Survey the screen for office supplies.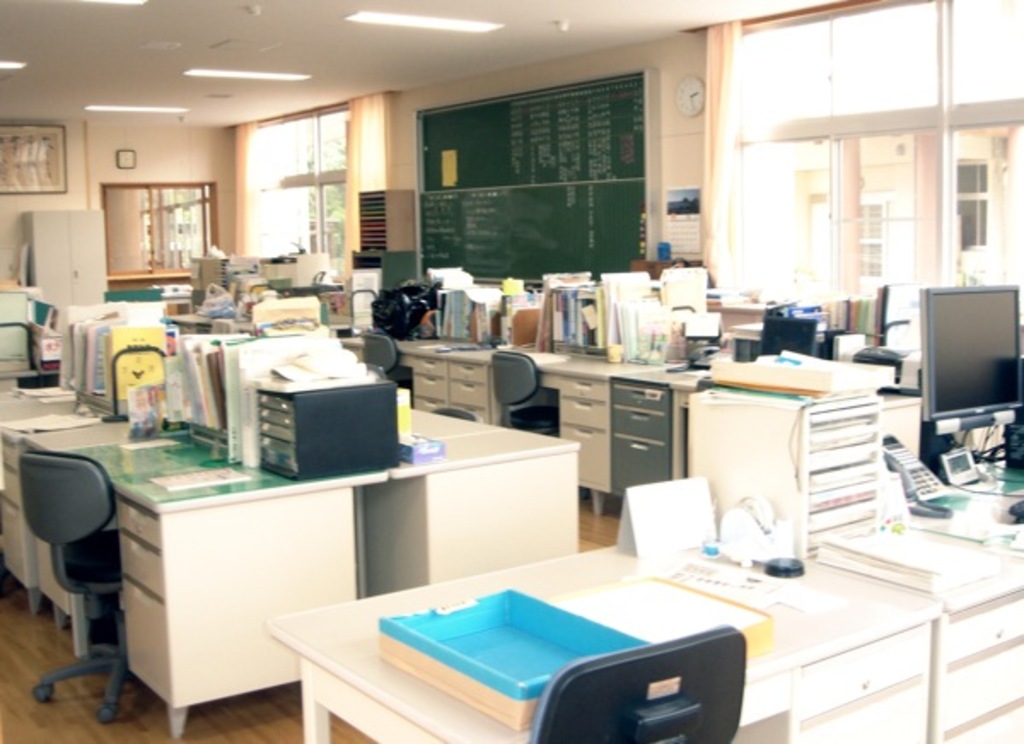
Survey found: [x1=428, y1=287, x2=486, y2=341].
